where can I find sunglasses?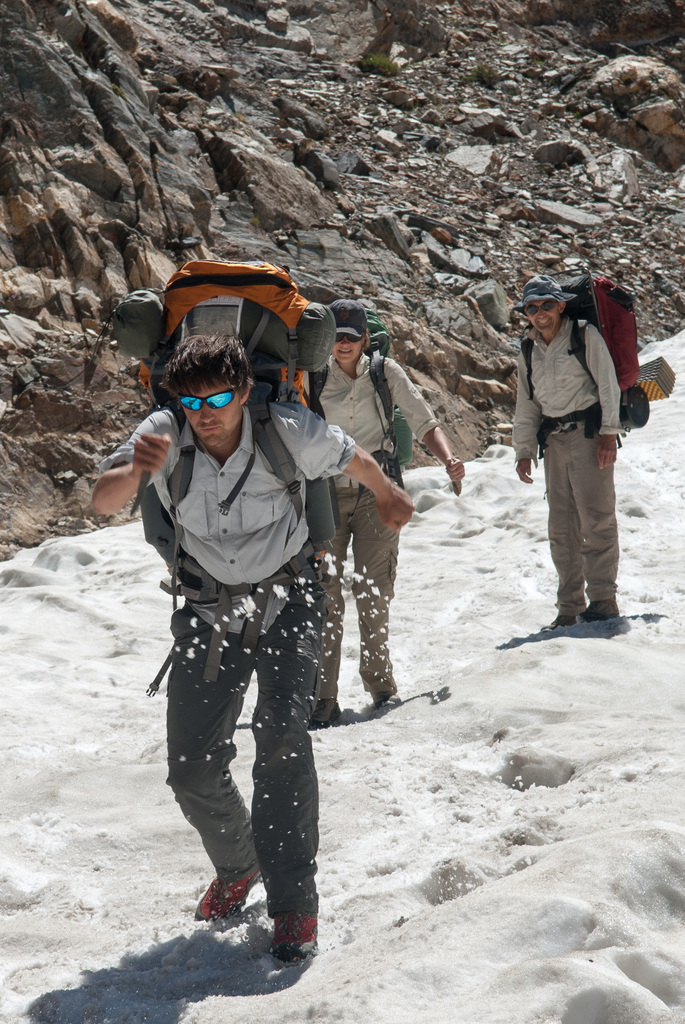
You can find it at pyautogui.locateOnScreen(329, 330, 366, 345).
